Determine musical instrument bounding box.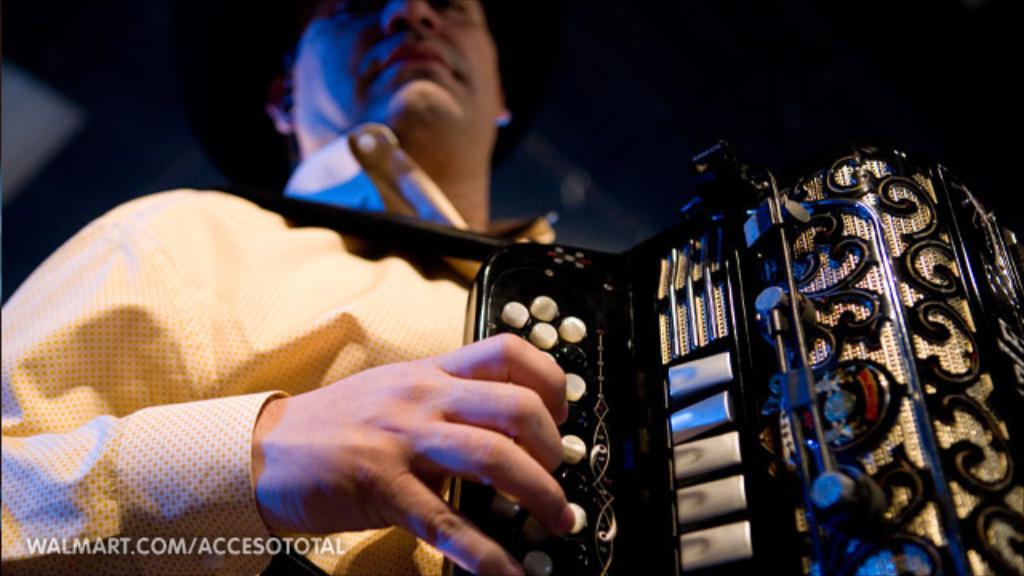
Determined: detection(437, 139, 1022, 574).
